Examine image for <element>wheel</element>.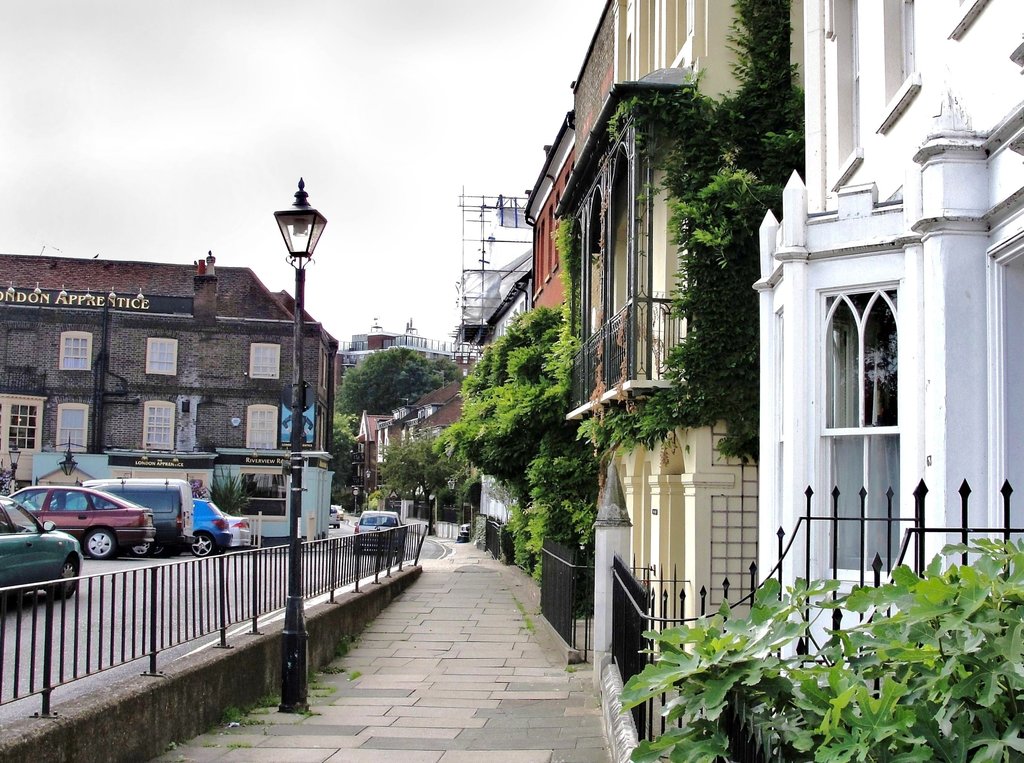
Examination result: {"x1": 124, "y1": 541, "x2": 152, "y2": 557}.
